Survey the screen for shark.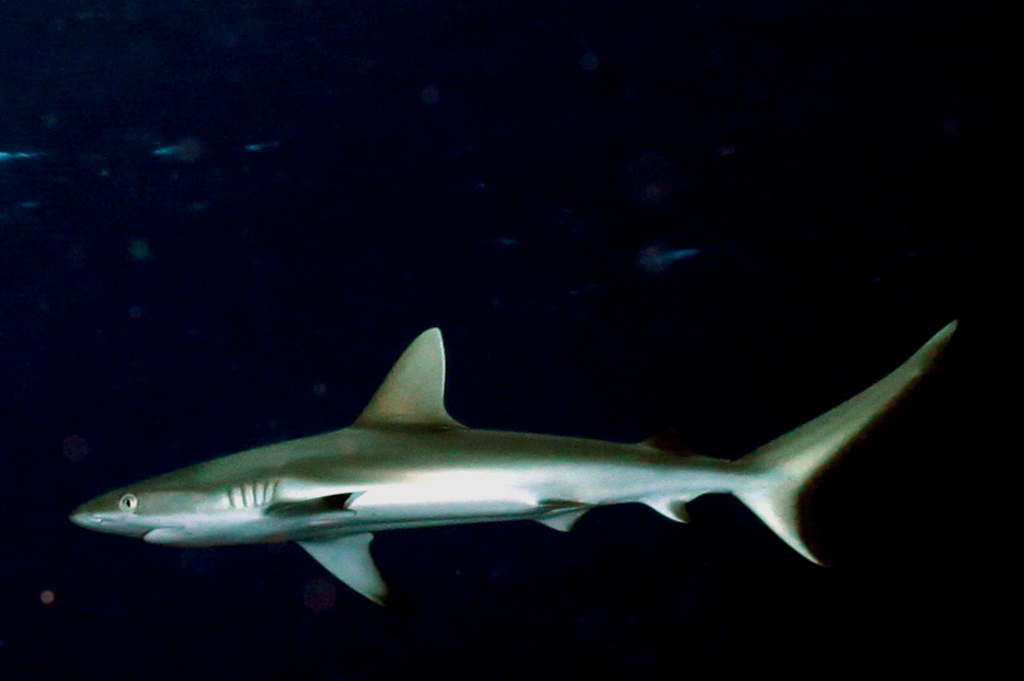
Survey found: [left=74, top=323, right=957, bottom=607].
